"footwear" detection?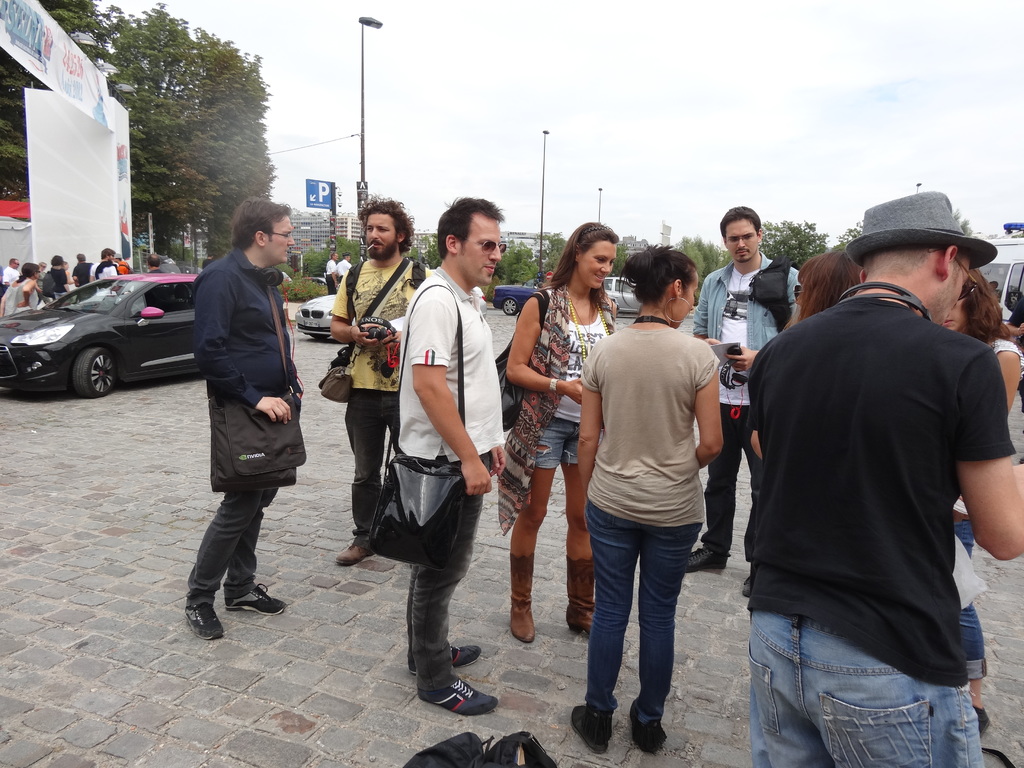
682/542/729/577
